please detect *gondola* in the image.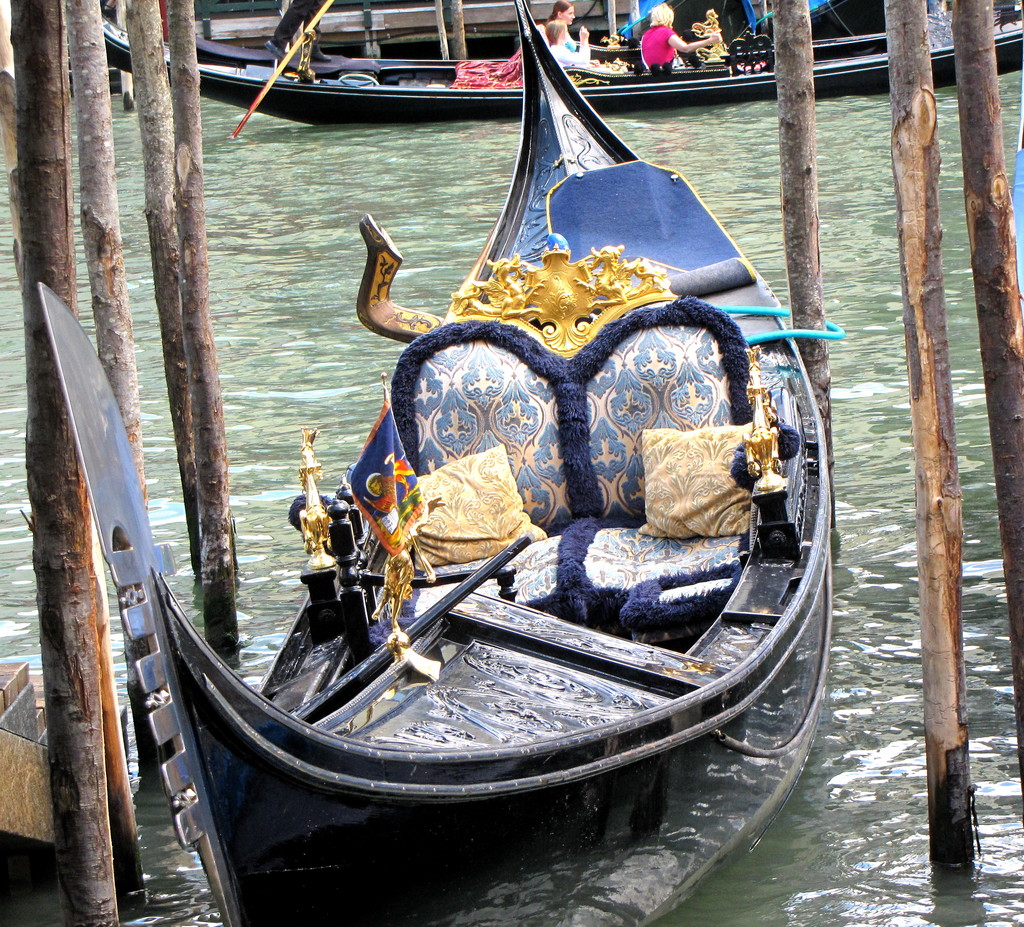
select_region(84, 1, 1023, 121).
